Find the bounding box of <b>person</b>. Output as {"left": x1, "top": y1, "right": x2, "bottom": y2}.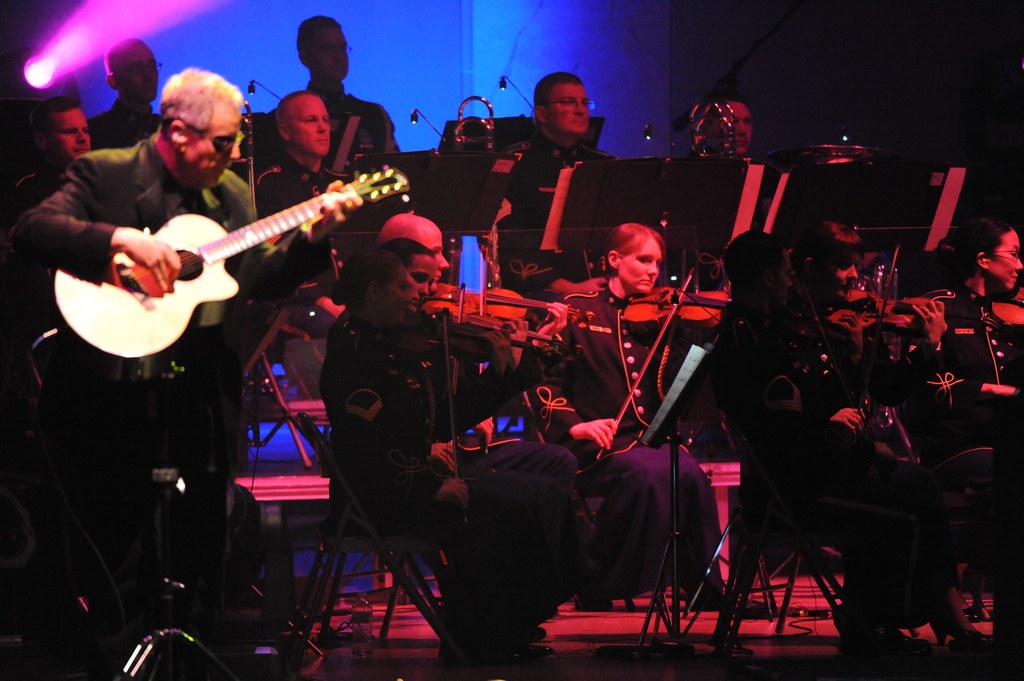
{"left": 896, "top": 209, "right": 1023, "bottom": 680}.
